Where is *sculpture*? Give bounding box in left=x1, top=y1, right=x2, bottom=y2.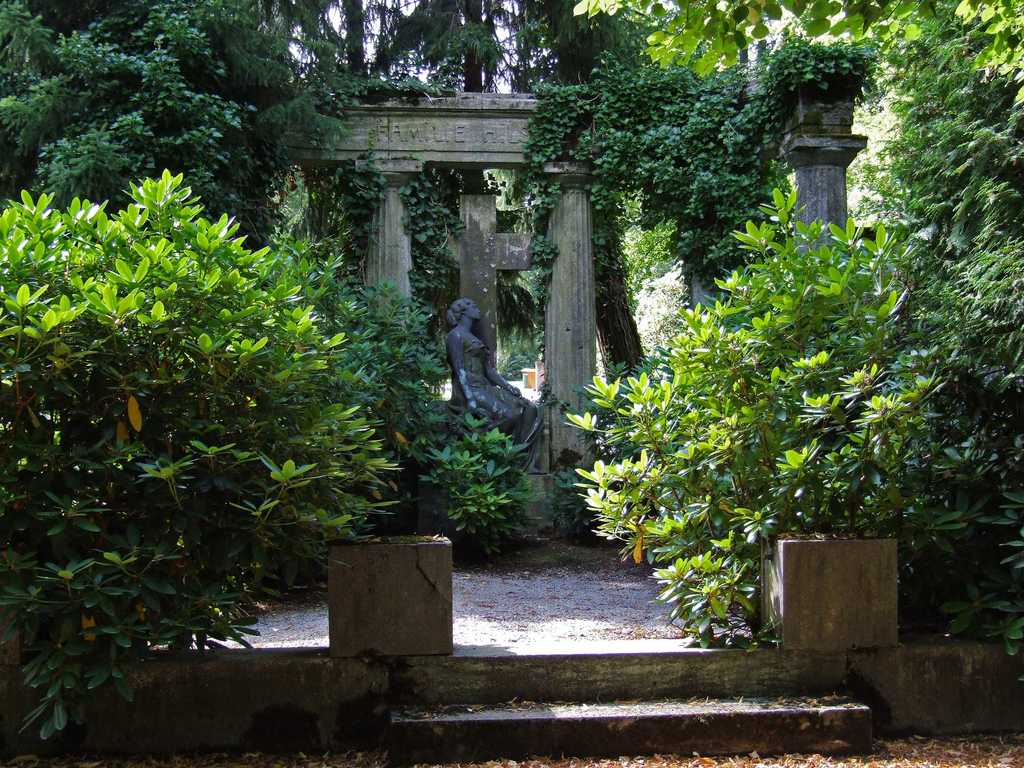
left=436, top=278, right=562, bottom=507.
